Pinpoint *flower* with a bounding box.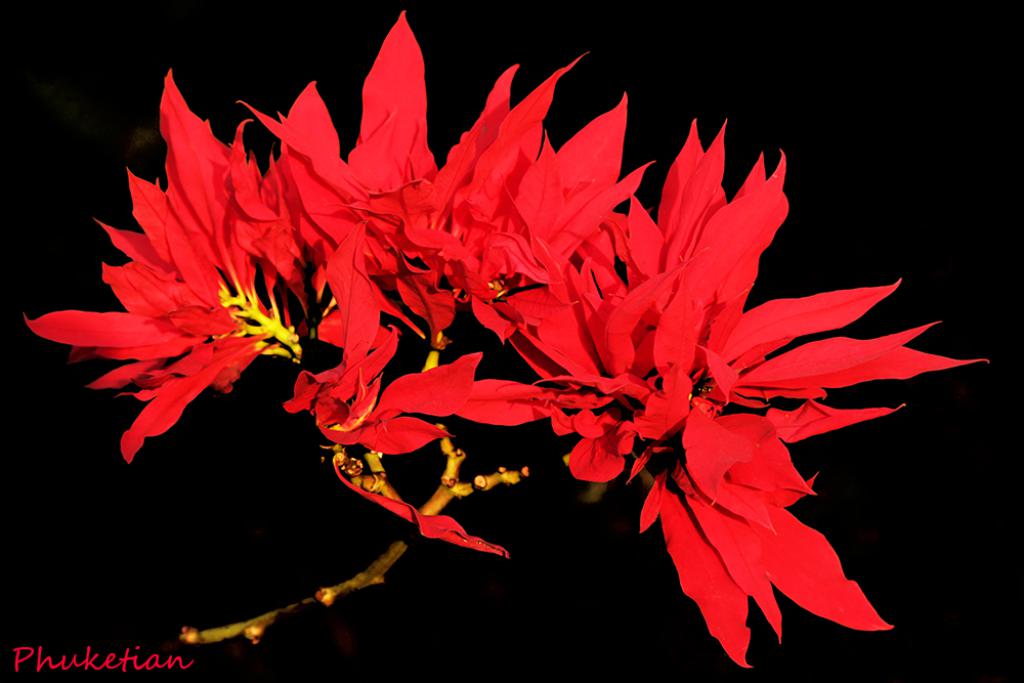
box(172, 193, 581, 642).
